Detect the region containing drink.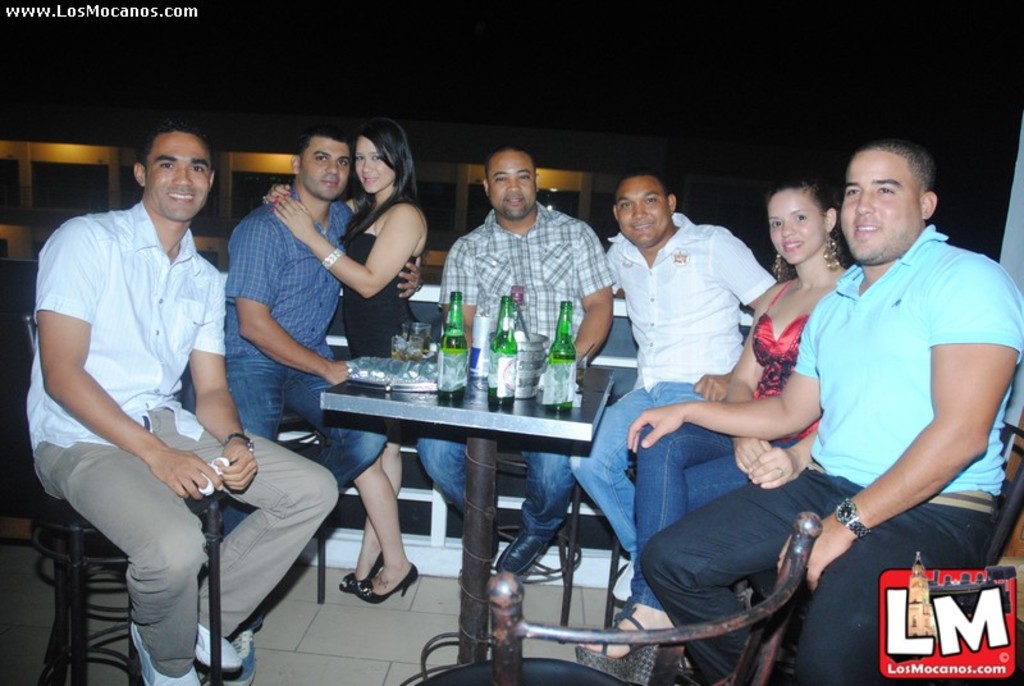
bbox=[547, 355, 575, 416].
